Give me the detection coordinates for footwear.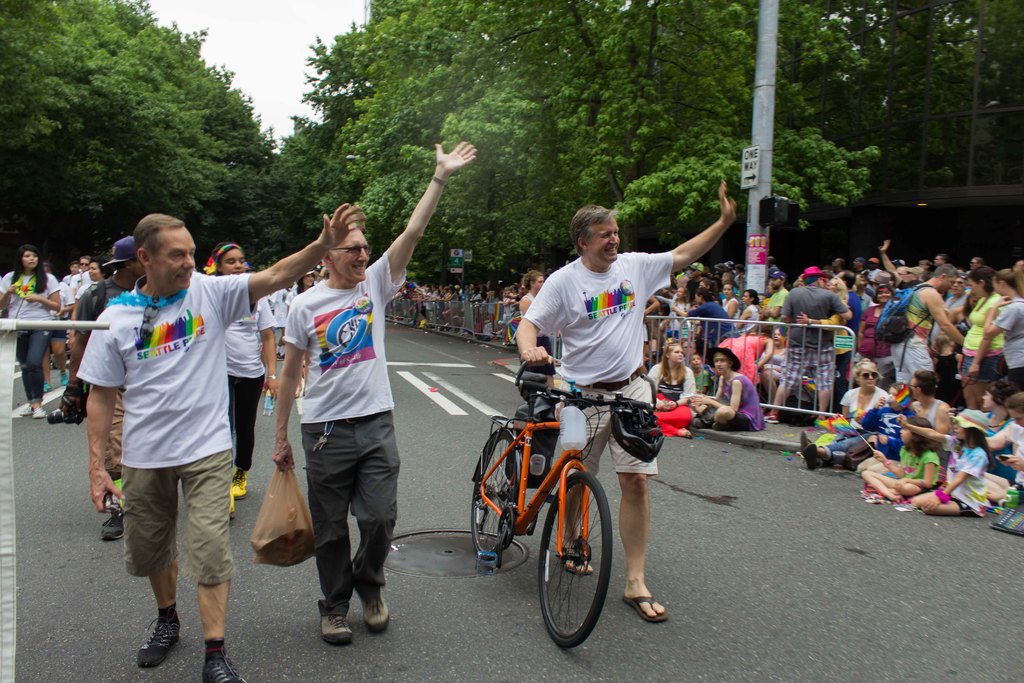
[323, 614, 355, 641].
